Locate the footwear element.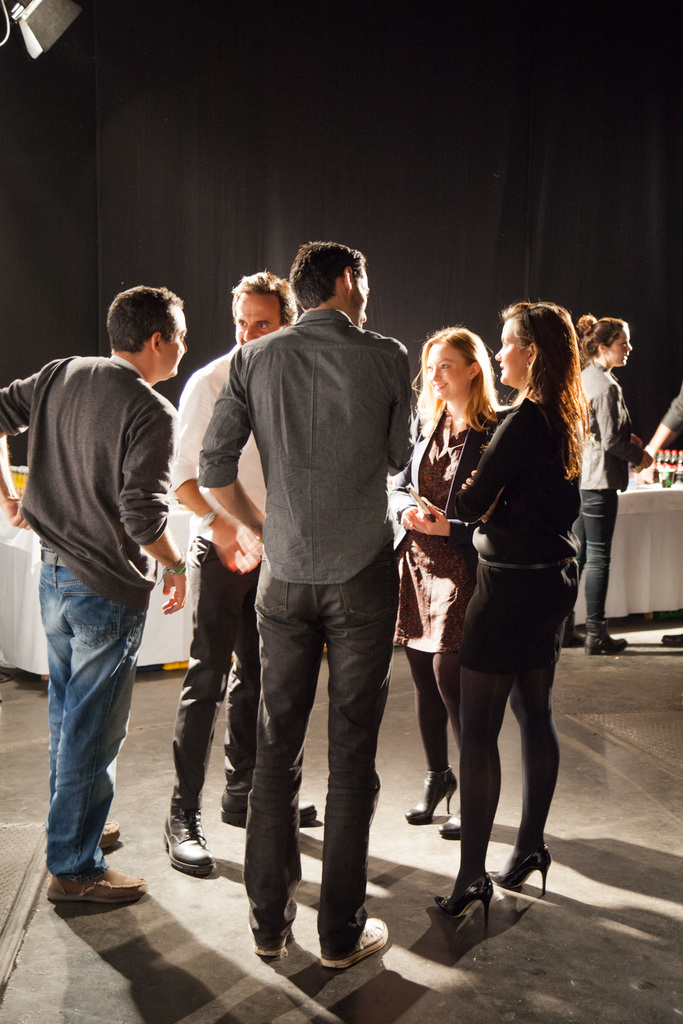
Element bbox: box(100, 819, 121, 851).
